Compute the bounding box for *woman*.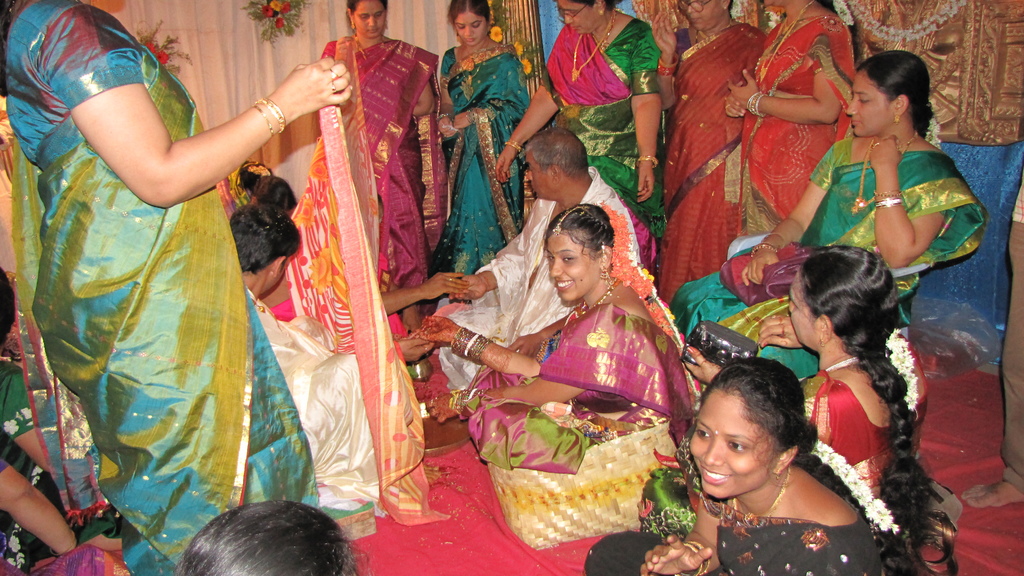
401 190 725 538.
